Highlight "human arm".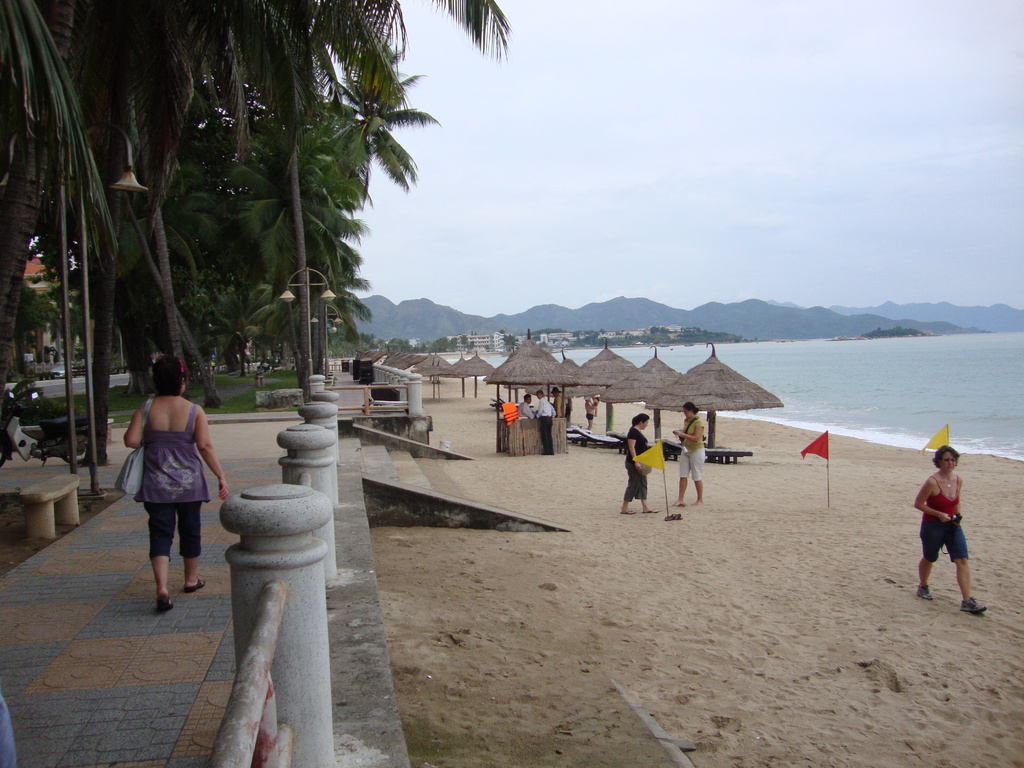
Highlighted region: BBox(671, 418, 703, 445).
